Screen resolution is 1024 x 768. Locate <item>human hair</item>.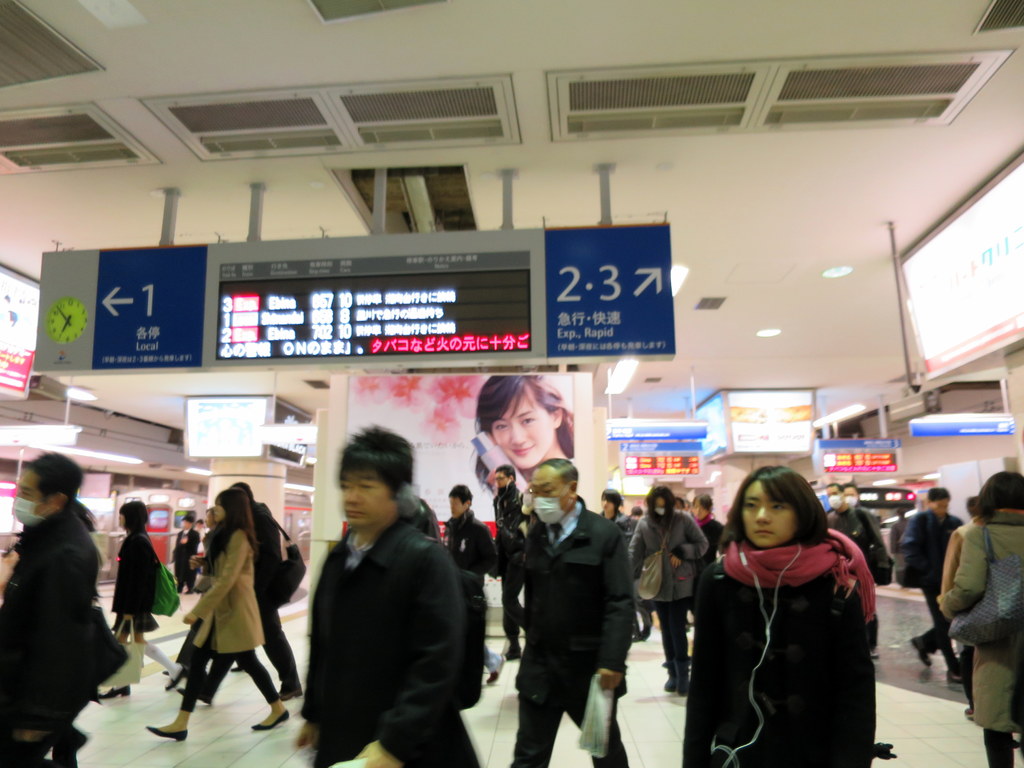
box=[120, 502, 147, 538].
